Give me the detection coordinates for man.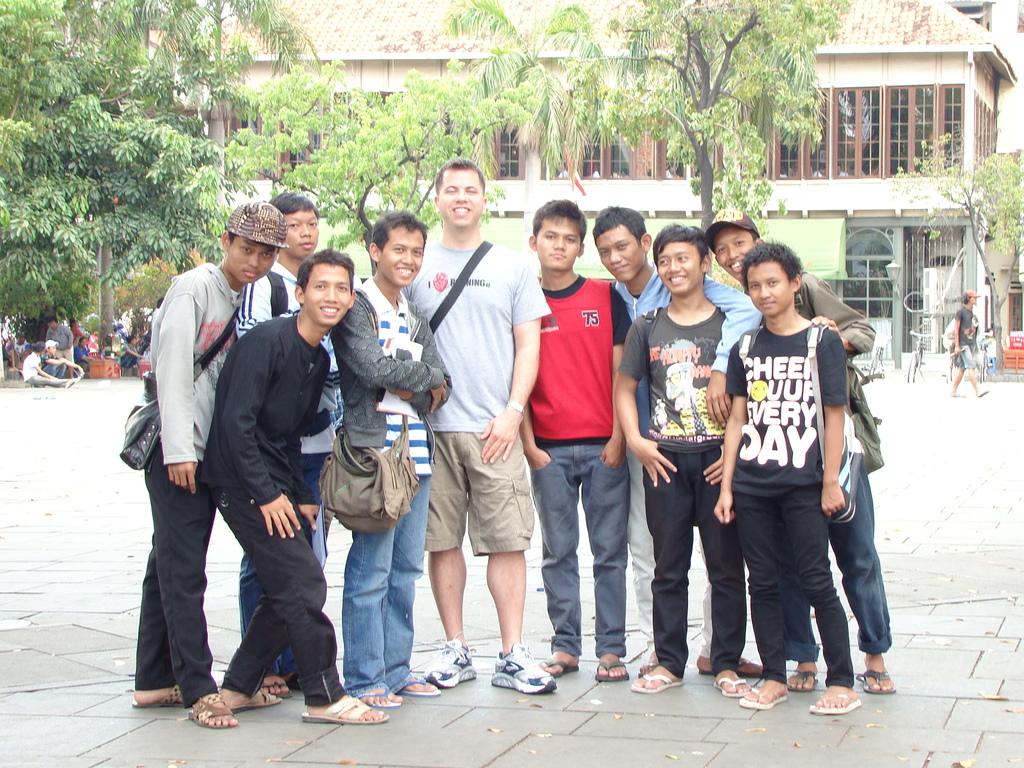
detection(607, 230, 755, 700).
